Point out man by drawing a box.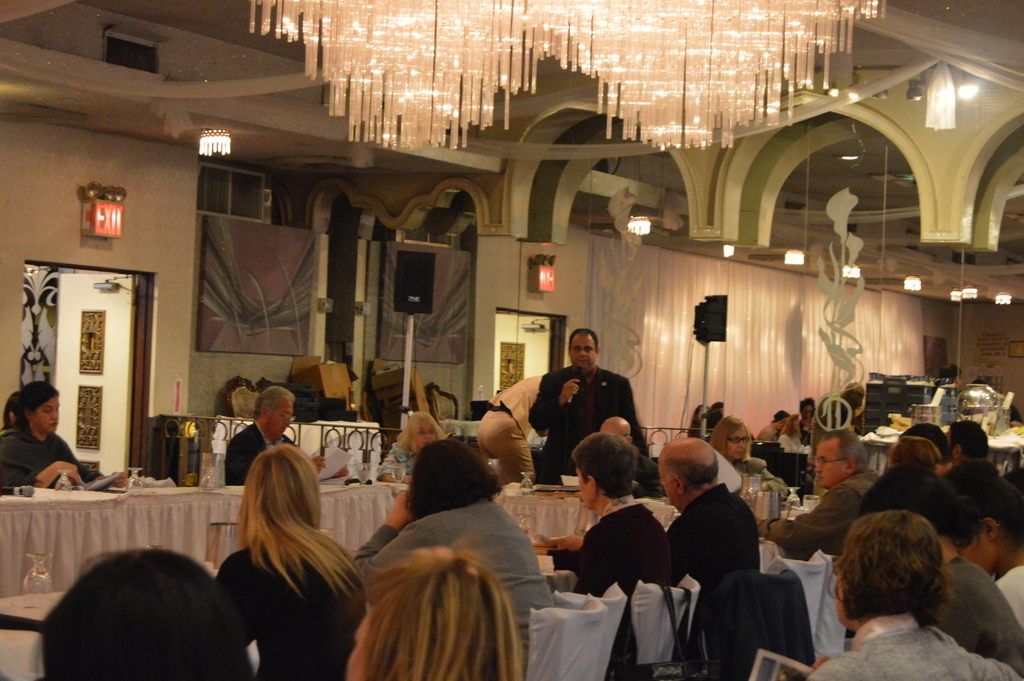
<box>761,427,876,566</box>.
